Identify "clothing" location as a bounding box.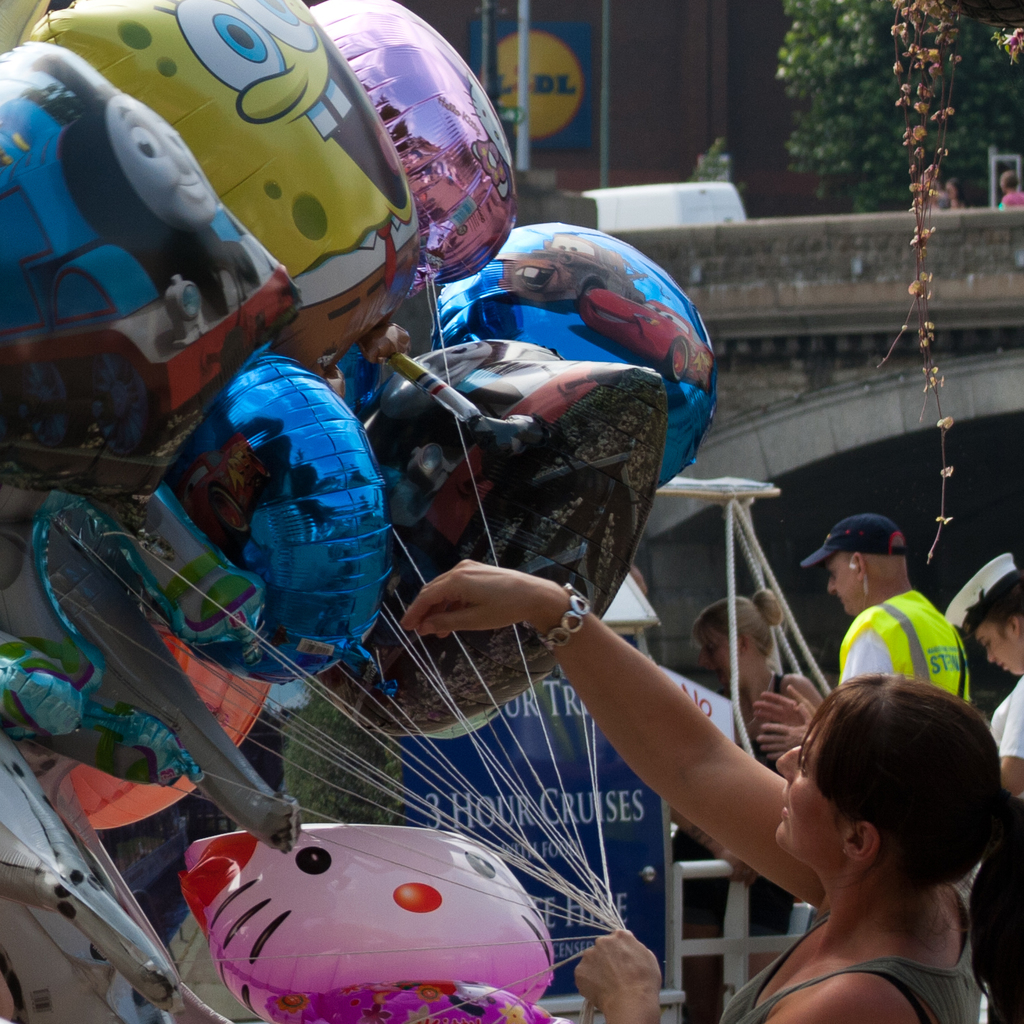
locate(722, 875, 986, 1023).
